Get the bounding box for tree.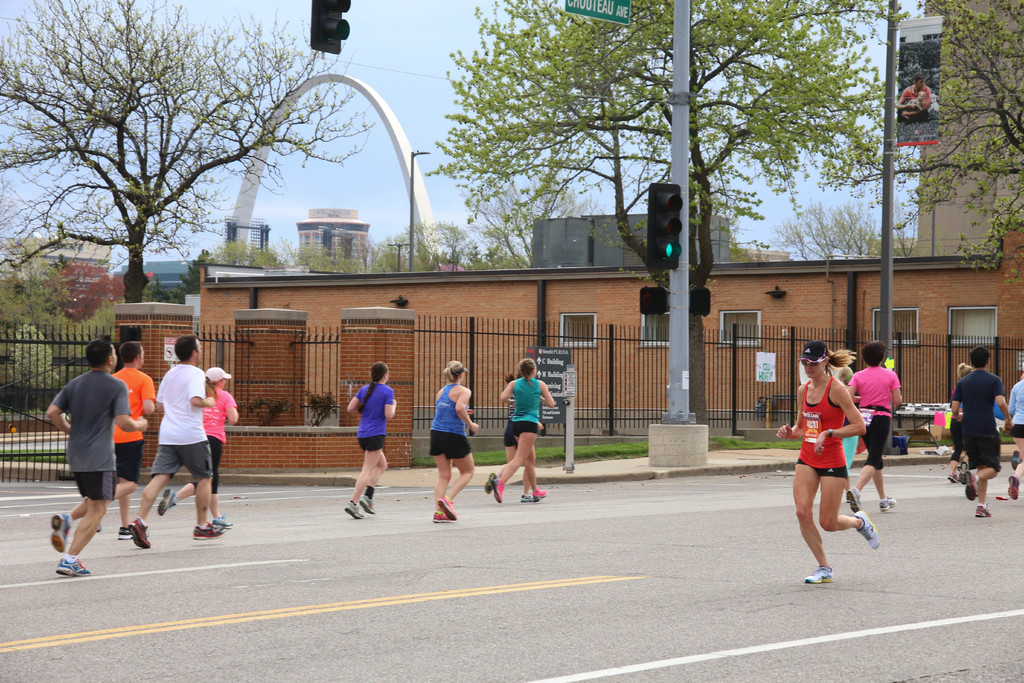
[left=16, top=17, right=358, bottom=314].
